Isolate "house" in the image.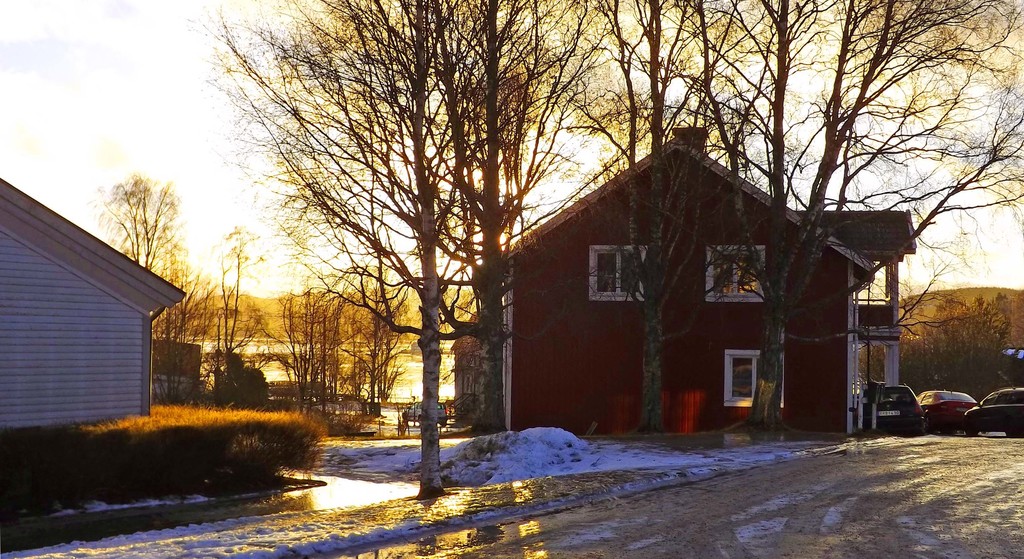
Isolated region: <box>451,122,911,443</box>.
